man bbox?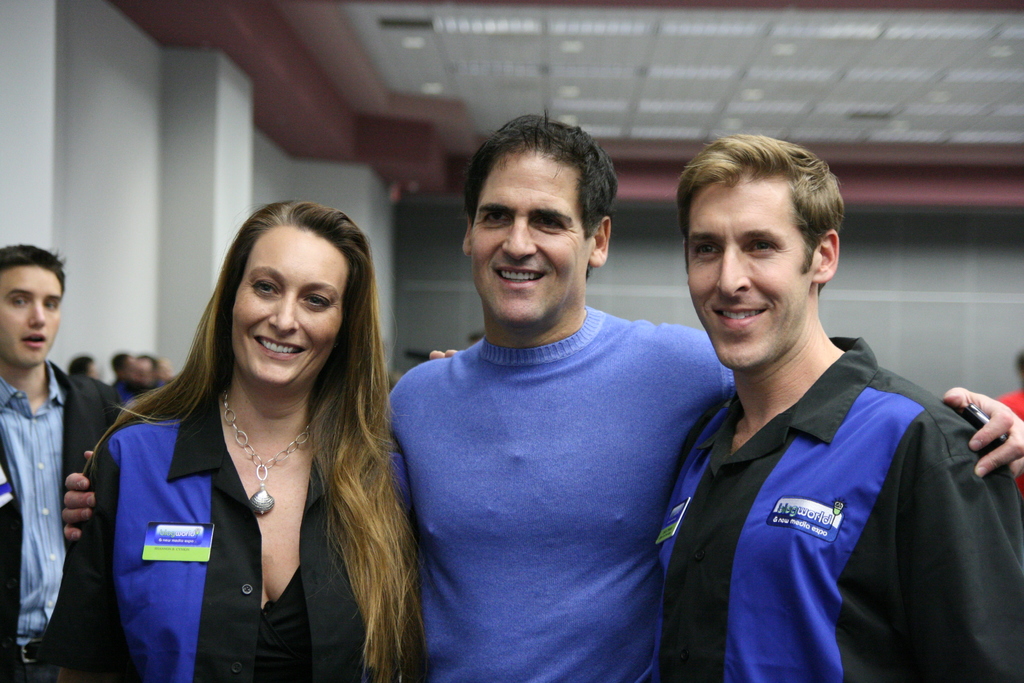
pyautogui.locateOnScreen(130, 351, 169, 389)
